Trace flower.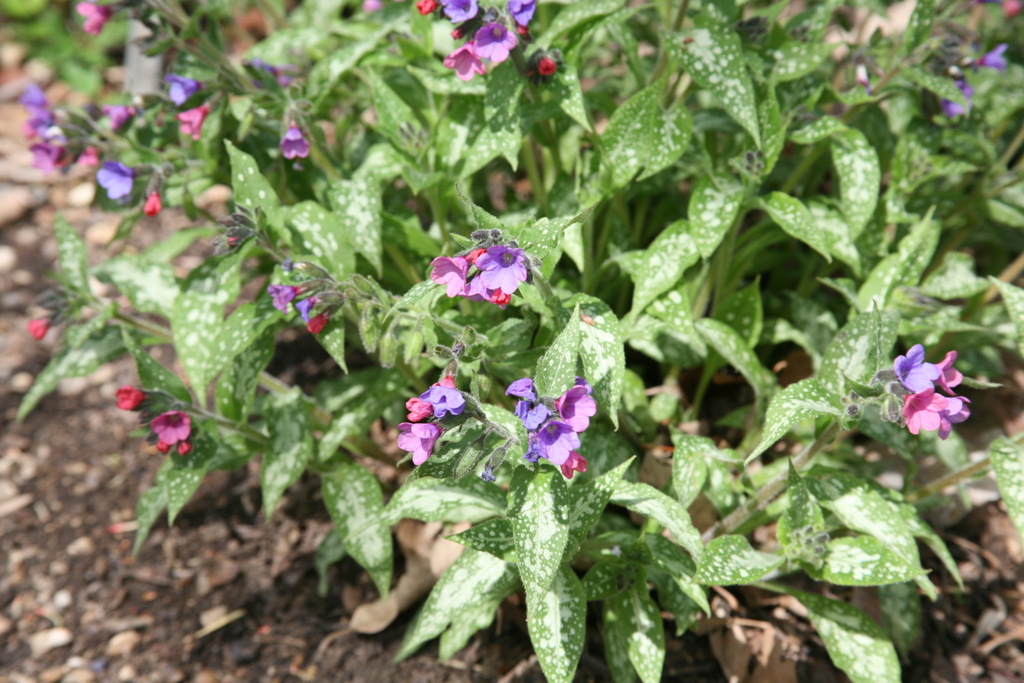
Traced to box=[281, 117, 311, 154].
